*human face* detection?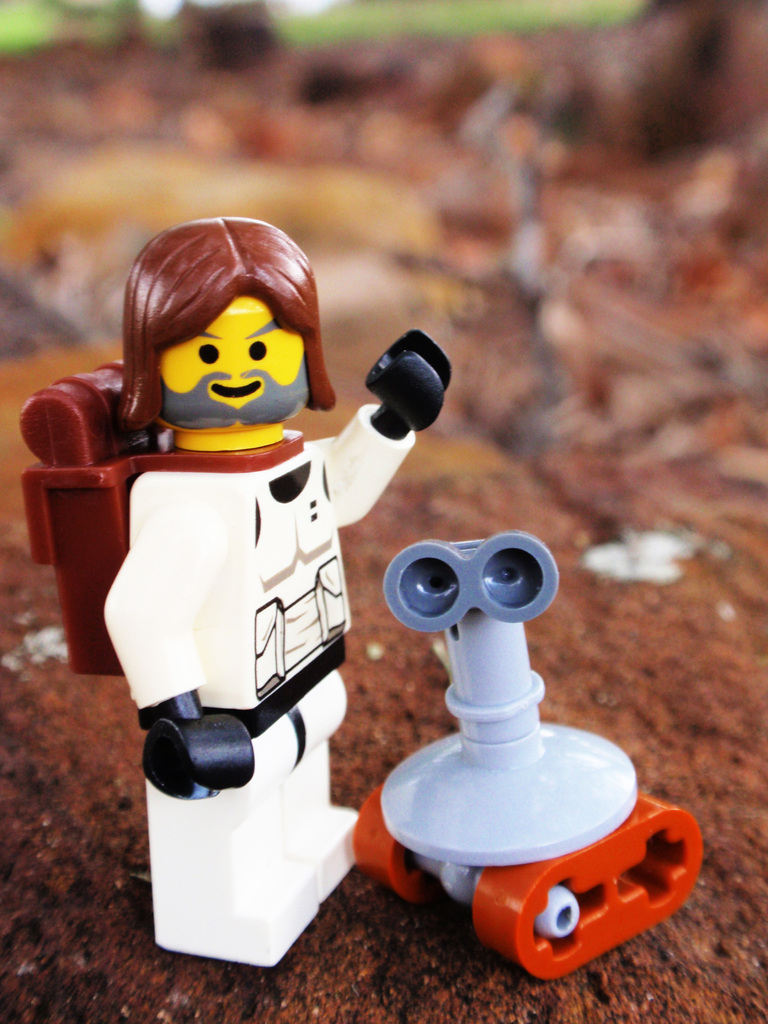
(left=159, top=287, right=307, bottom=428)
